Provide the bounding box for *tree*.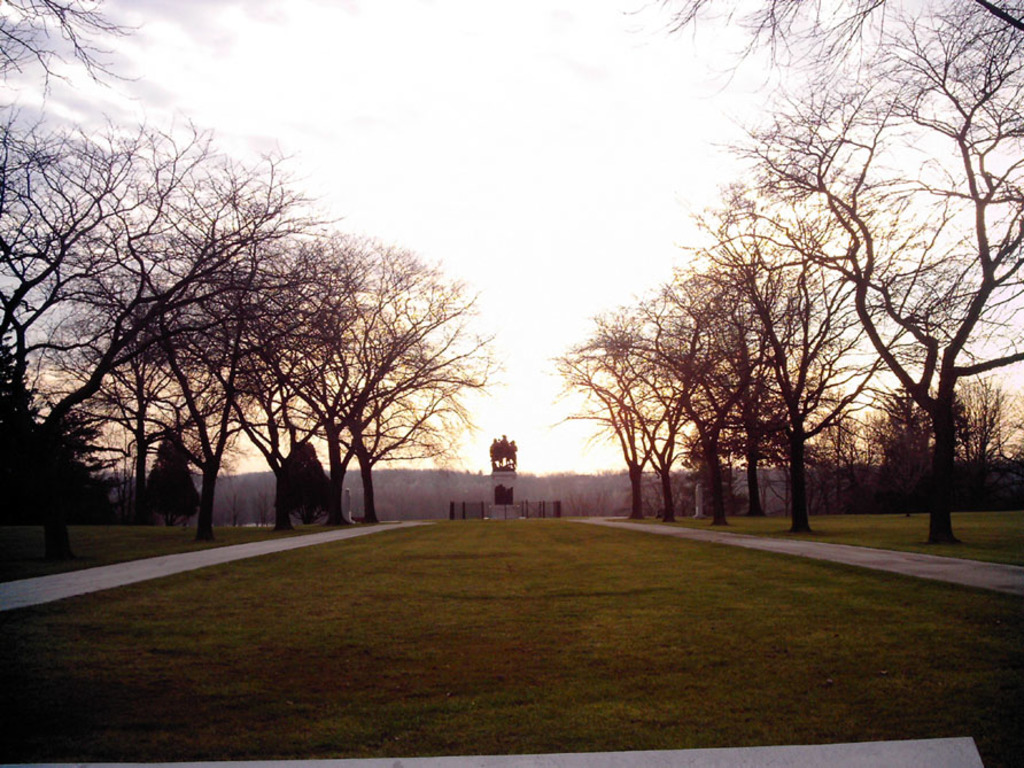
crop(0, 0, 146, 102).
